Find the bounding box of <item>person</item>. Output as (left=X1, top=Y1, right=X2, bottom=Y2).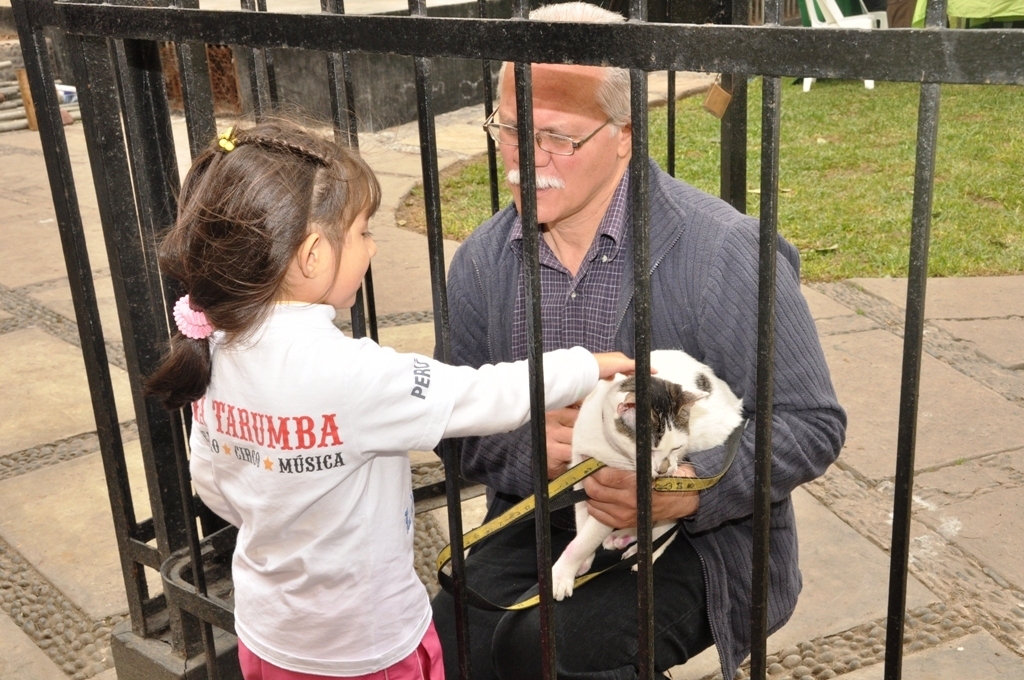
(left=430, top=2, right=851, bottom=679).
